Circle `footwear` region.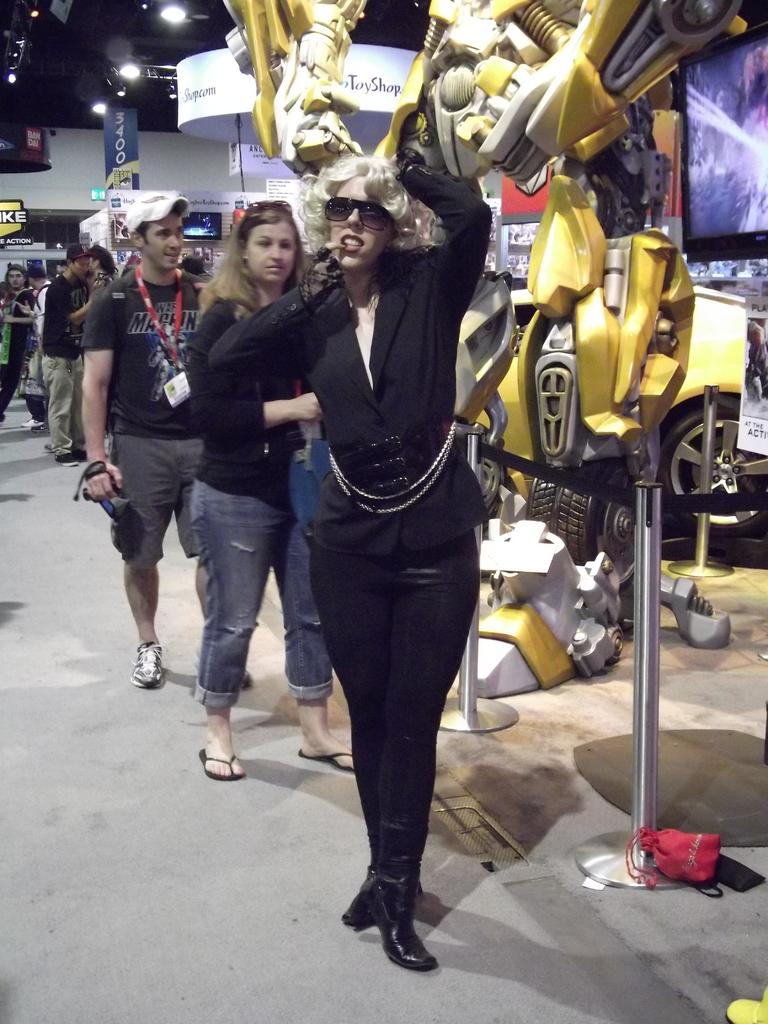
Region: [282,748,353,778].
